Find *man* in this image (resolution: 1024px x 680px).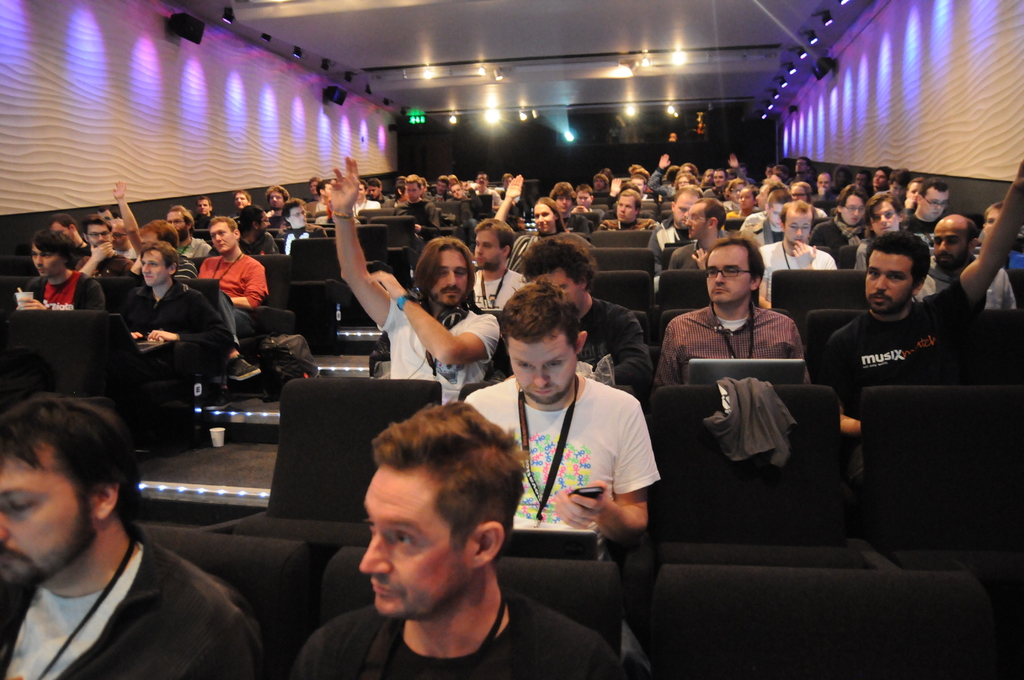
select_region(0, 391, 256, 679).
